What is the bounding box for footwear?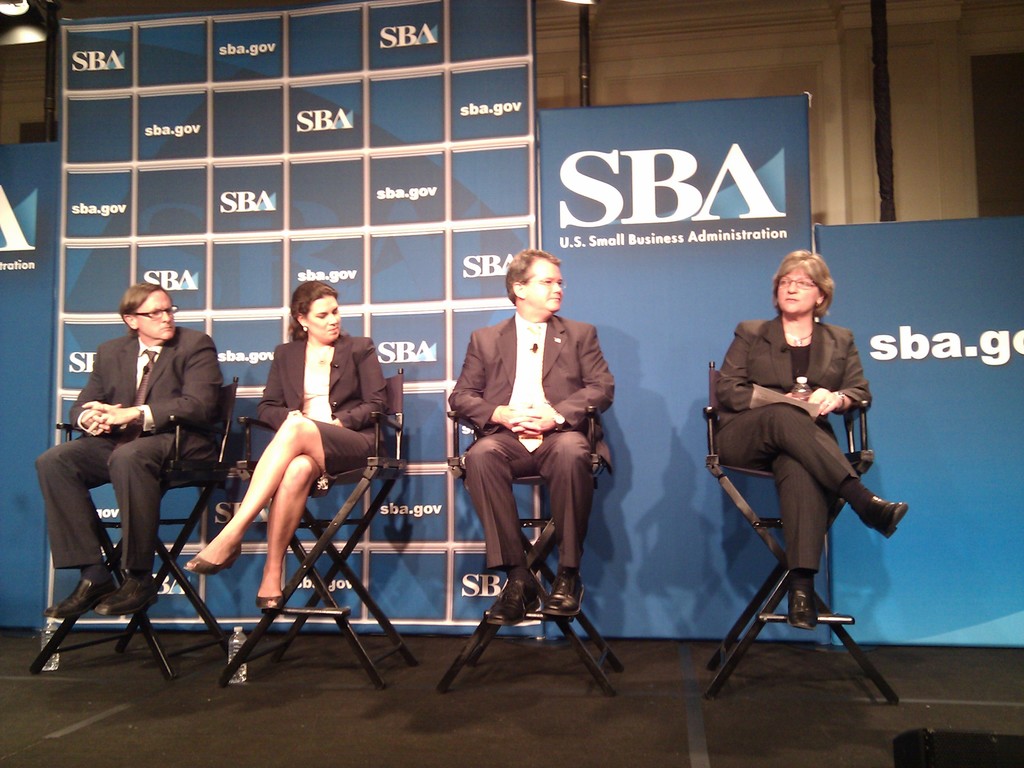
[x1=861, y1=495, x2=911, y2=542].
